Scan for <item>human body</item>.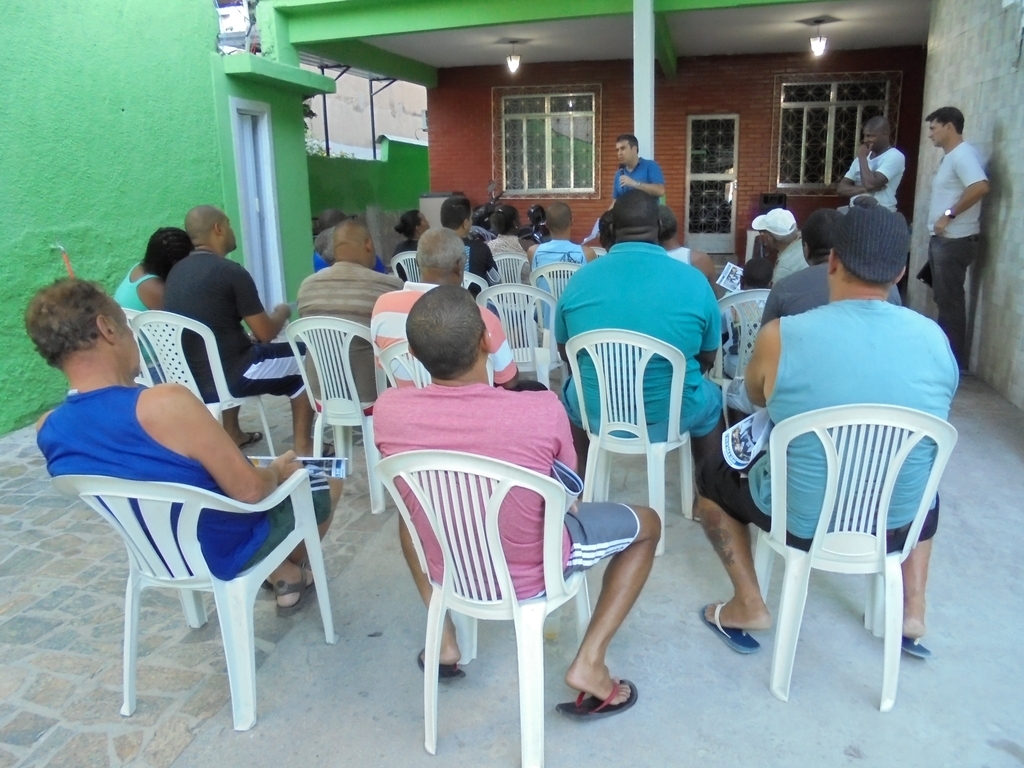
Scan result: 39 377 353 618.
